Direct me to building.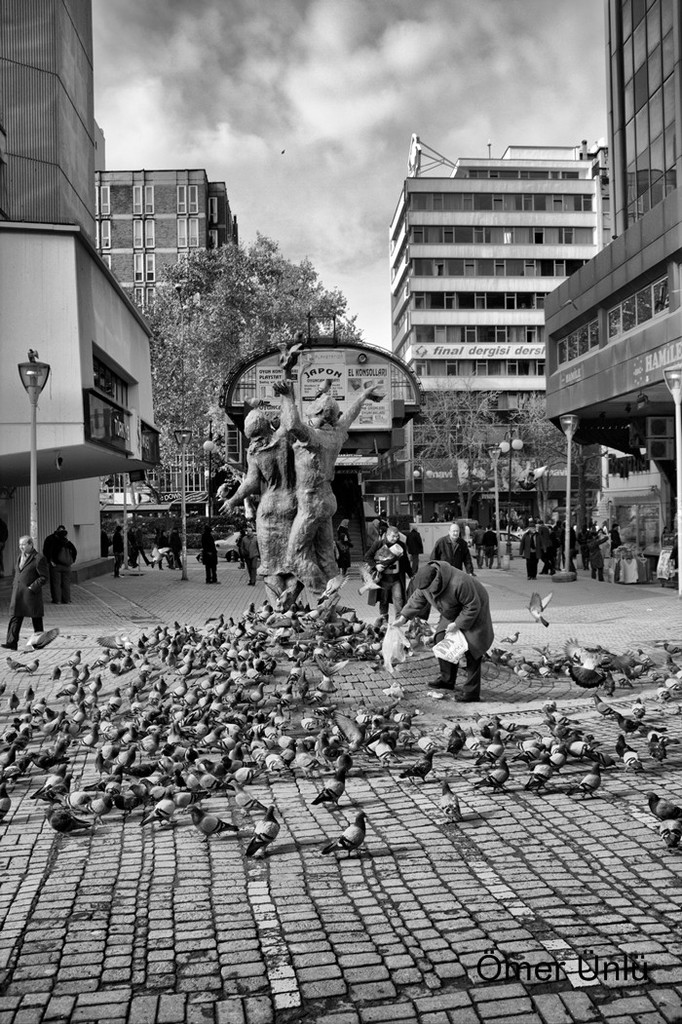
Direction: bbox(85, 169, 254, 513).
